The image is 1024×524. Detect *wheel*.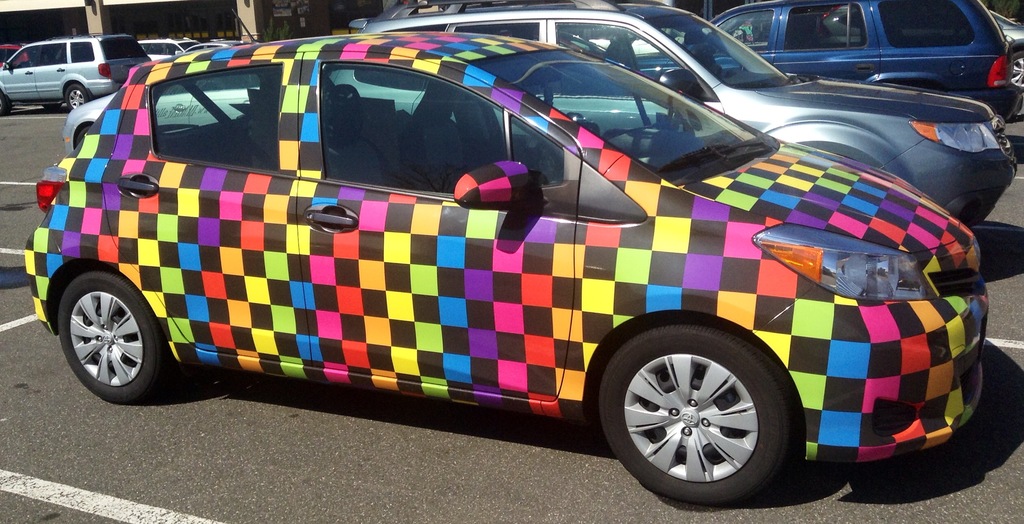
Detection: bbox(1012, 51, 1023, 90).
